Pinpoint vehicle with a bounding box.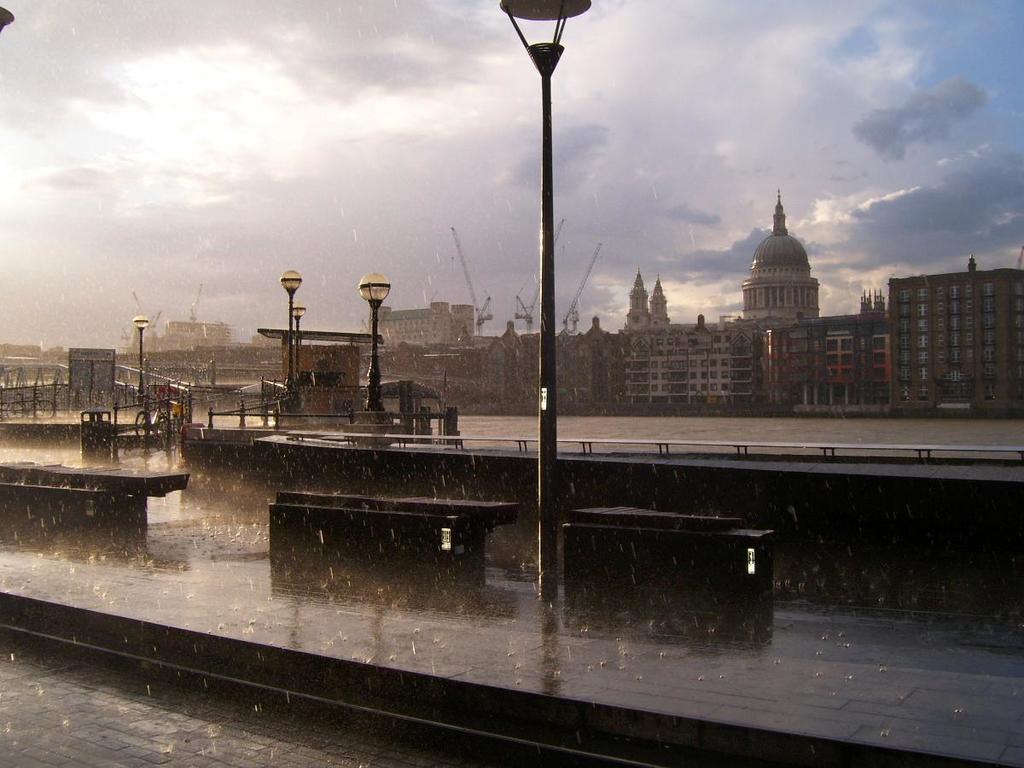
bbox=(3, 388, 59, 422).
